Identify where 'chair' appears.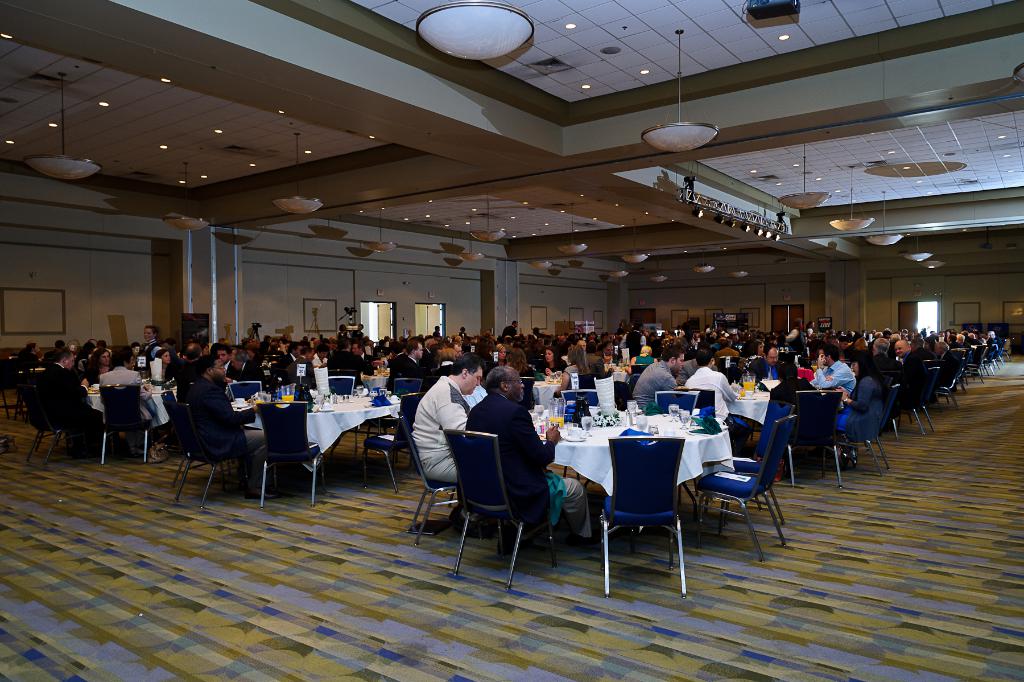
Appears at (21, 383, 75, 469).
